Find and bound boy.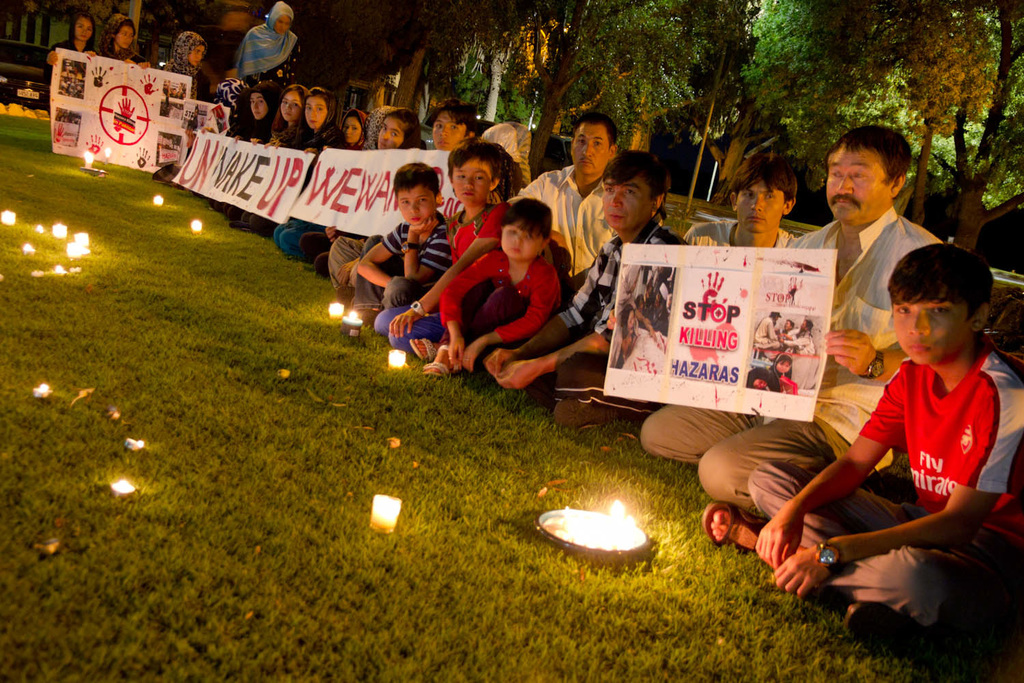
Bound: box=[328, 100, 484, 286].
